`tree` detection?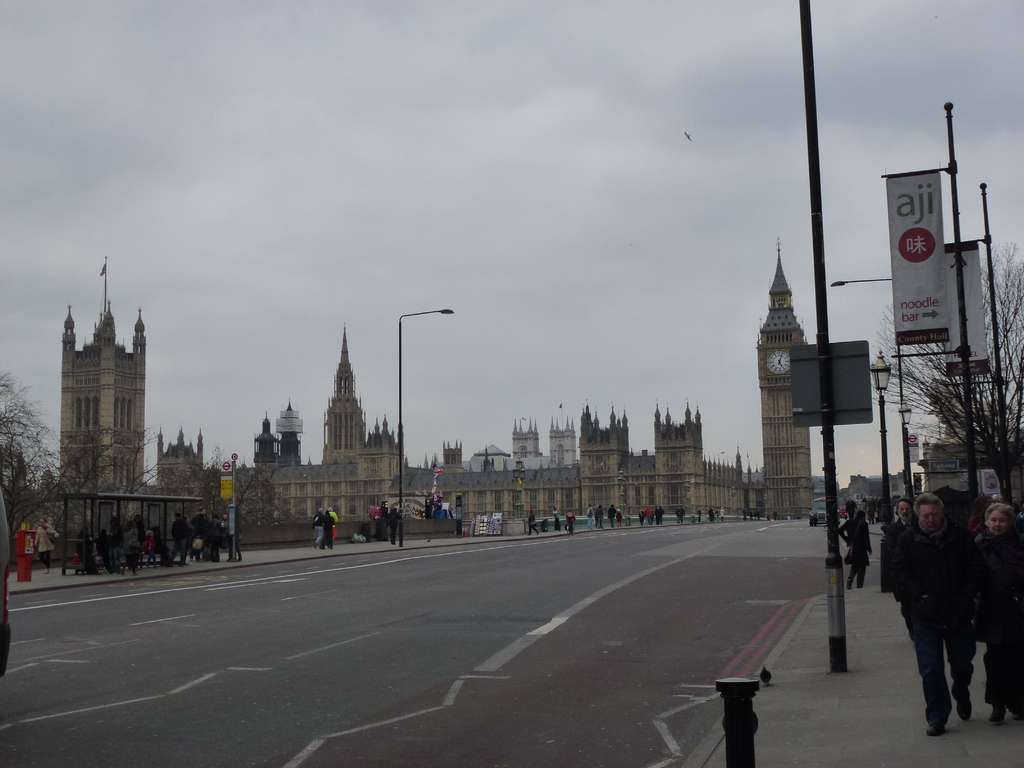
pyautogui.locateOnScreen(0, 371, 82, 545)
